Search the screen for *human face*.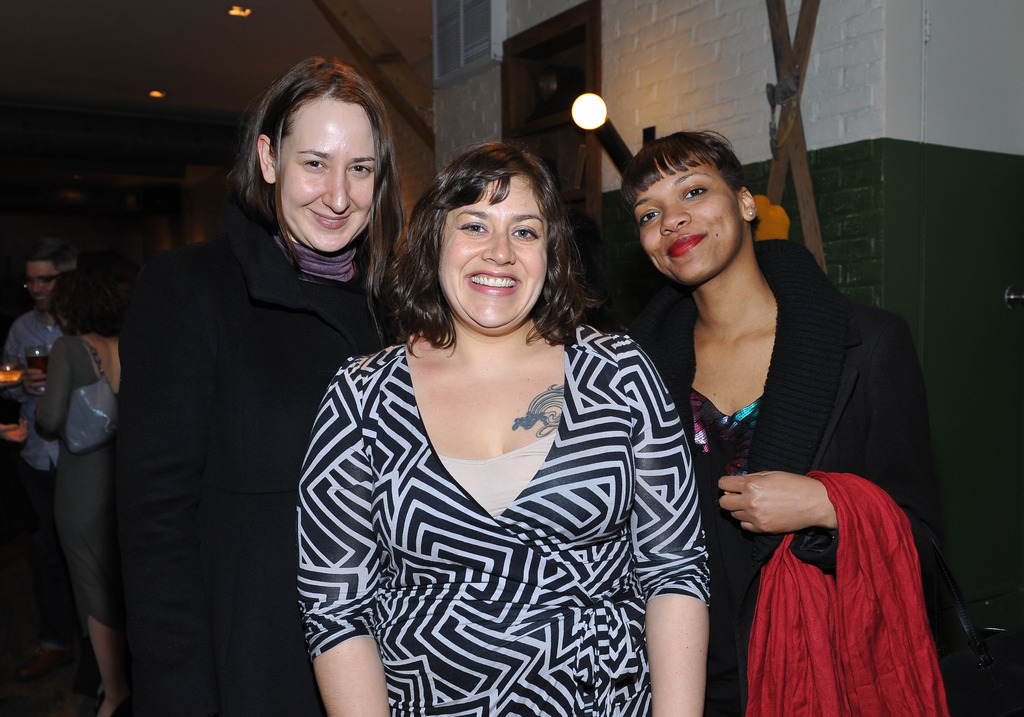
Found at bbox=[280, 86, 379, 249].
